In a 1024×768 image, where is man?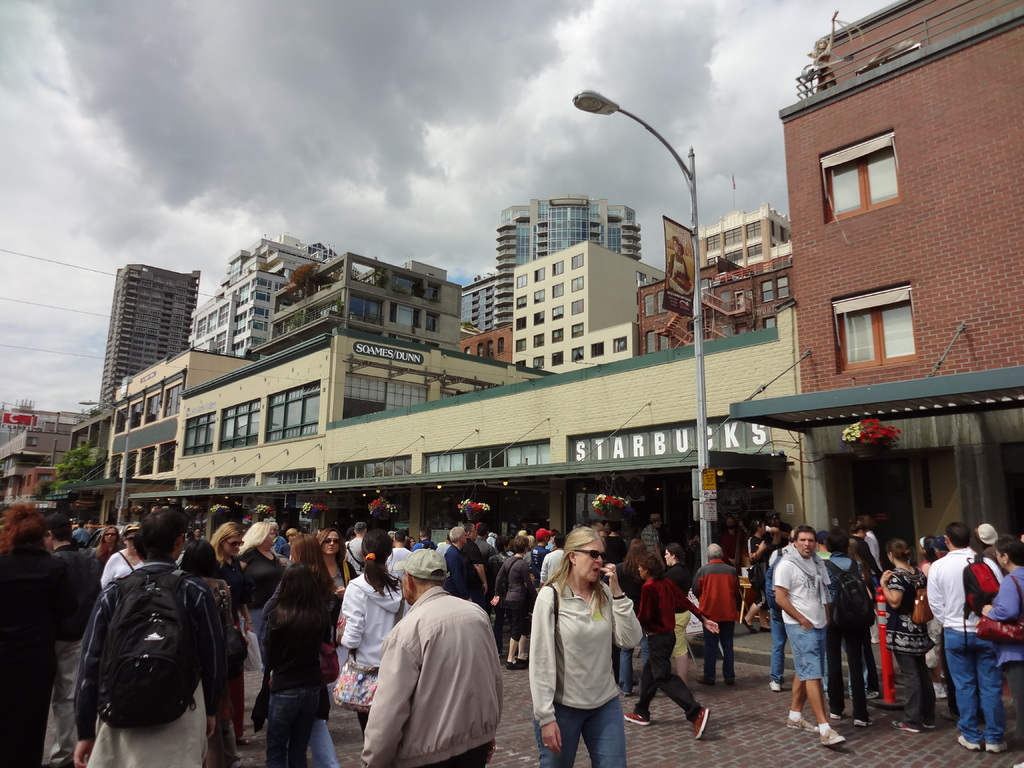
{"x1": 381, "y1": 532, "x2": 413, "y2": 588}.
